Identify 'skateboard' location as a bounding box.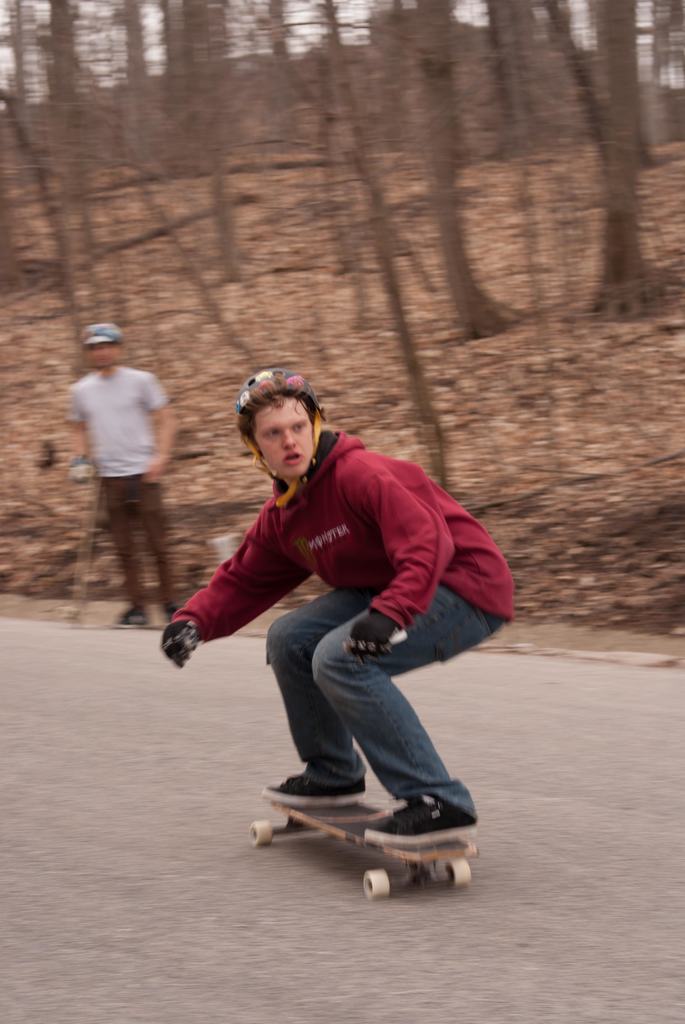
{"x1": 249, "y1": 804, "x2": 480, "y2": 901}.
